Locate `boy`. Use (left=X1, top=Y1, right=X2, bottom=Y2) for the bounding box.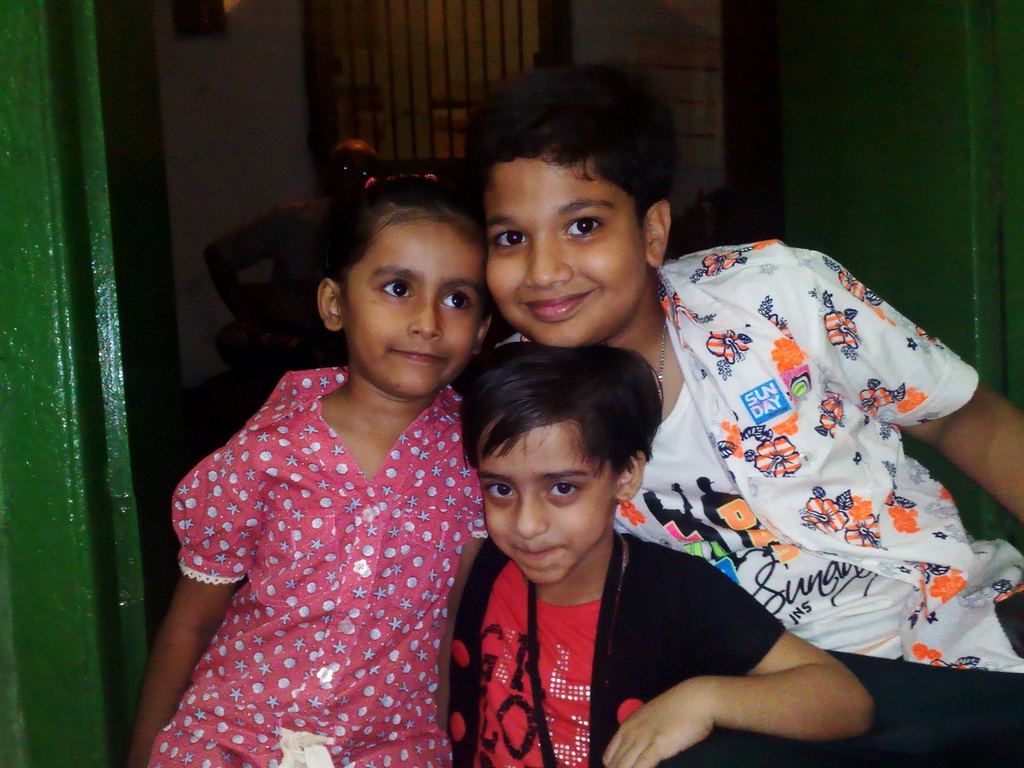
(left=461, top=66, right=1023, bottom=767).
